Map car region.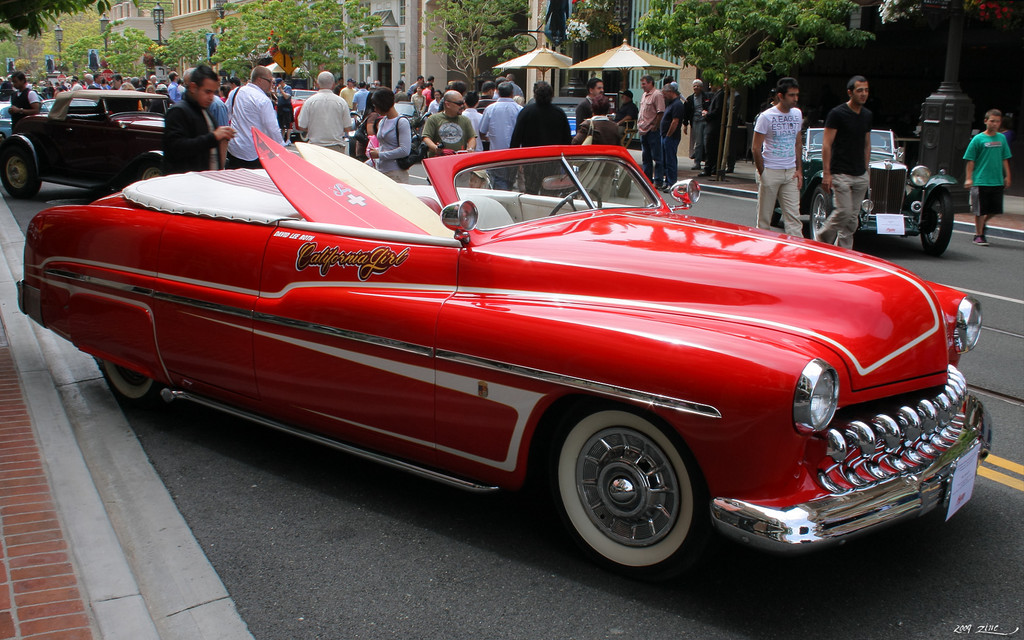
Mapped to 0, 99, 96, 140.
